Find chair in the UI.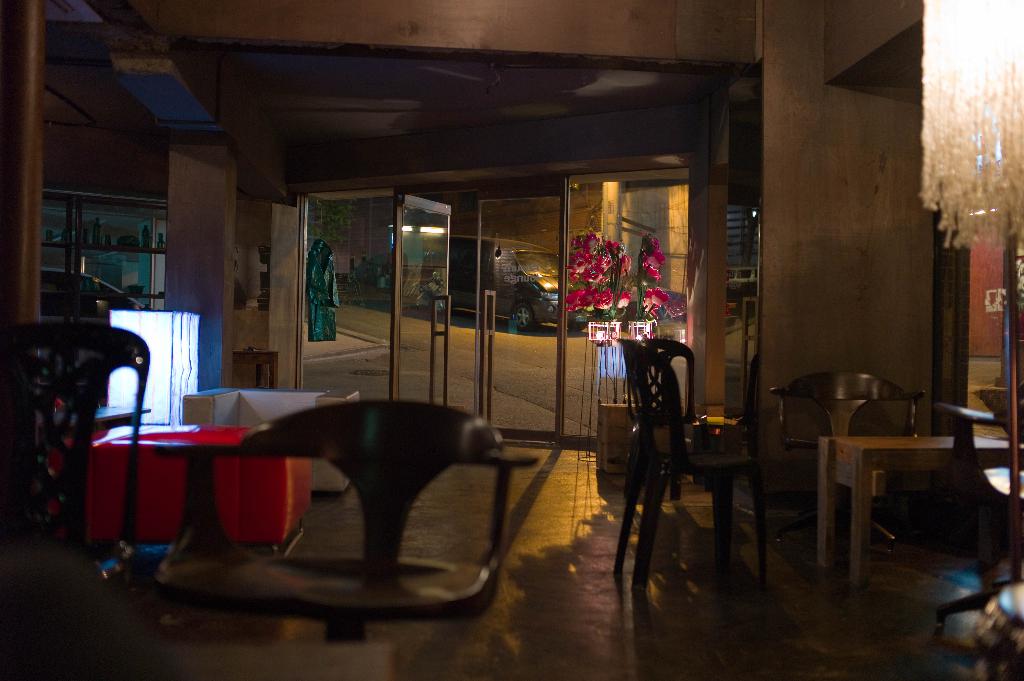
UI element at [616, 335, 774, 572].
